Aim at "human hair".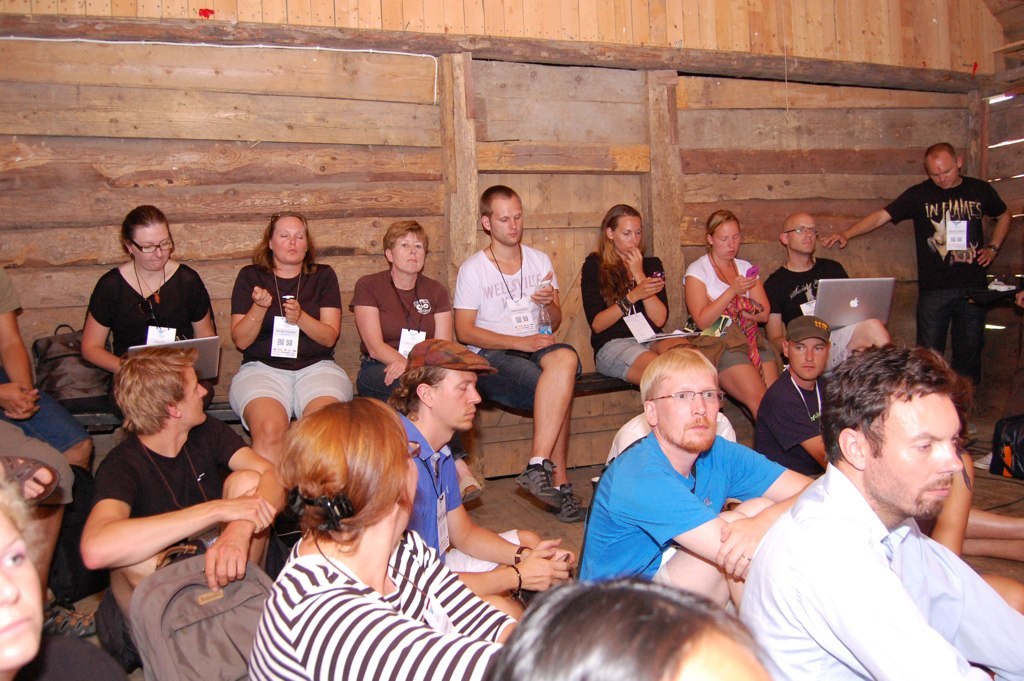
Aimed at 98 347 198 454.
